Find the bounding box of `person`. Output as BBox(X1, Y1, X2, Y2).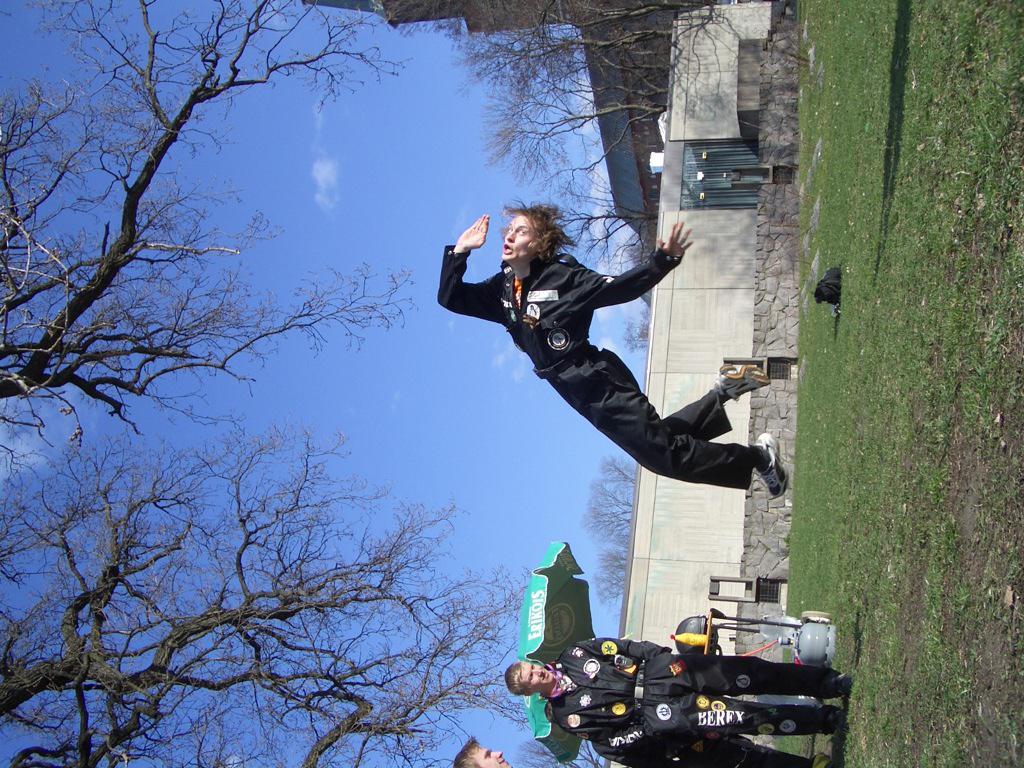
BBox(452, 736, 514, 767).
